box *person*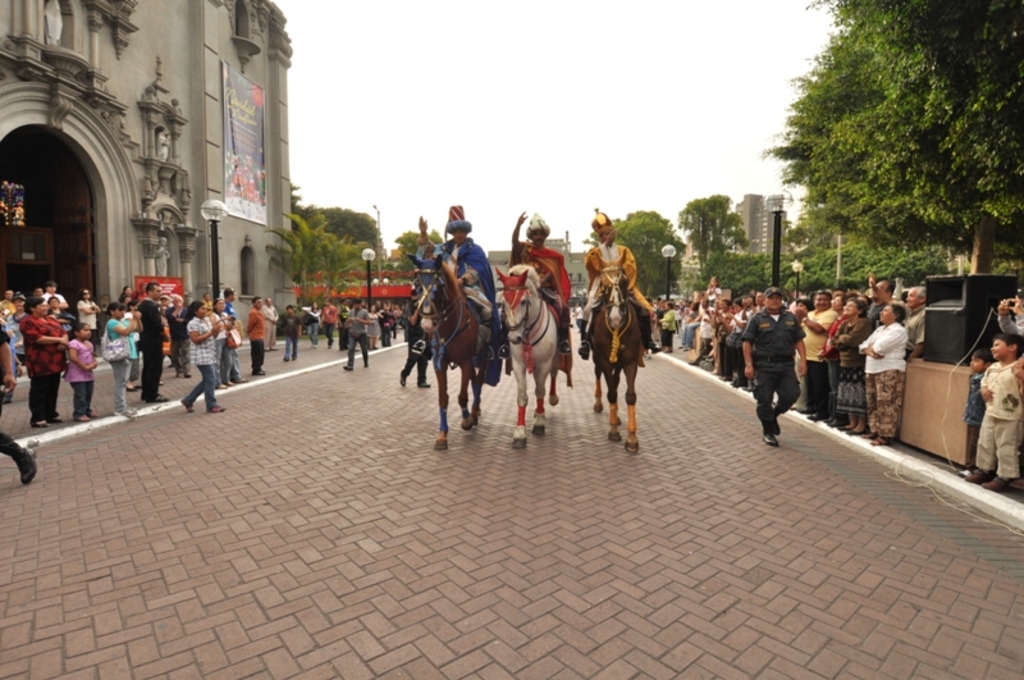
crop(576, 204, 667, 365)
